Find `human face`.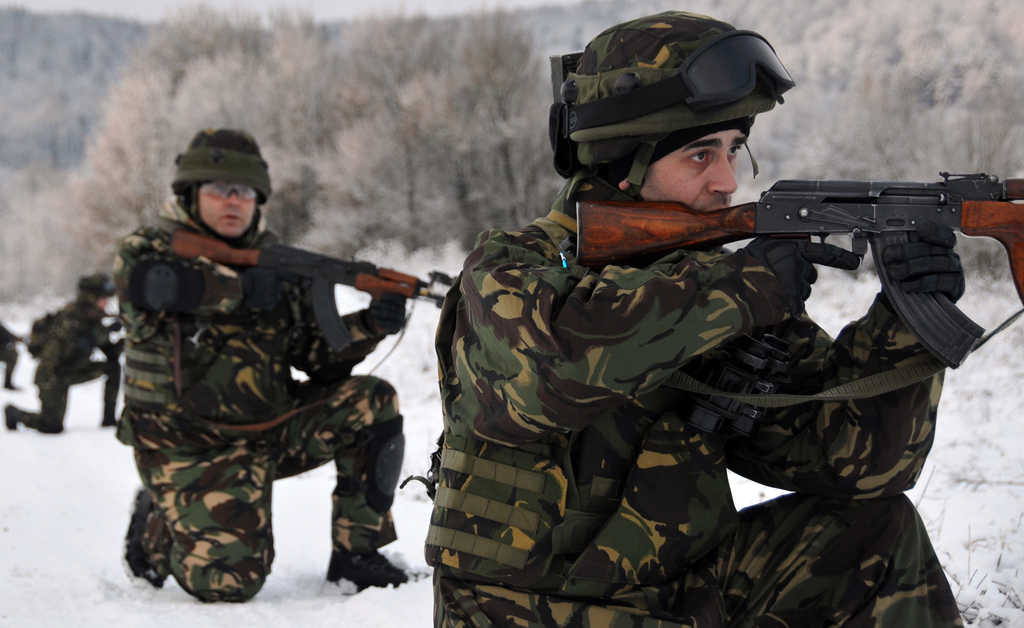
[204,180,257,238].
